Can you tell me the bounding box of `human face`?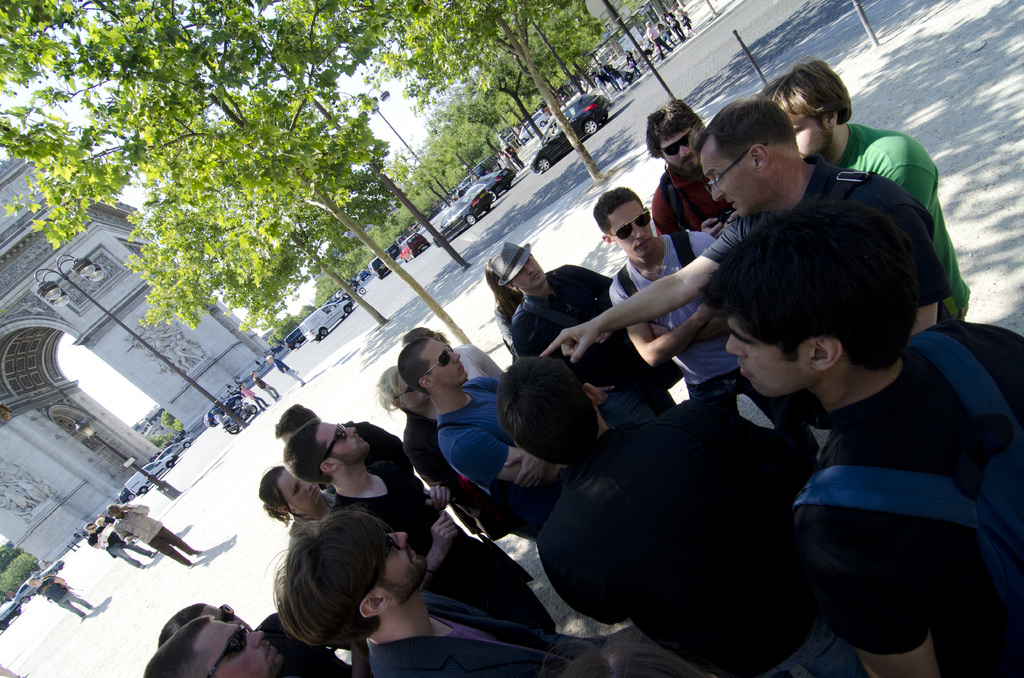
box(283, 471, 326, 513).
